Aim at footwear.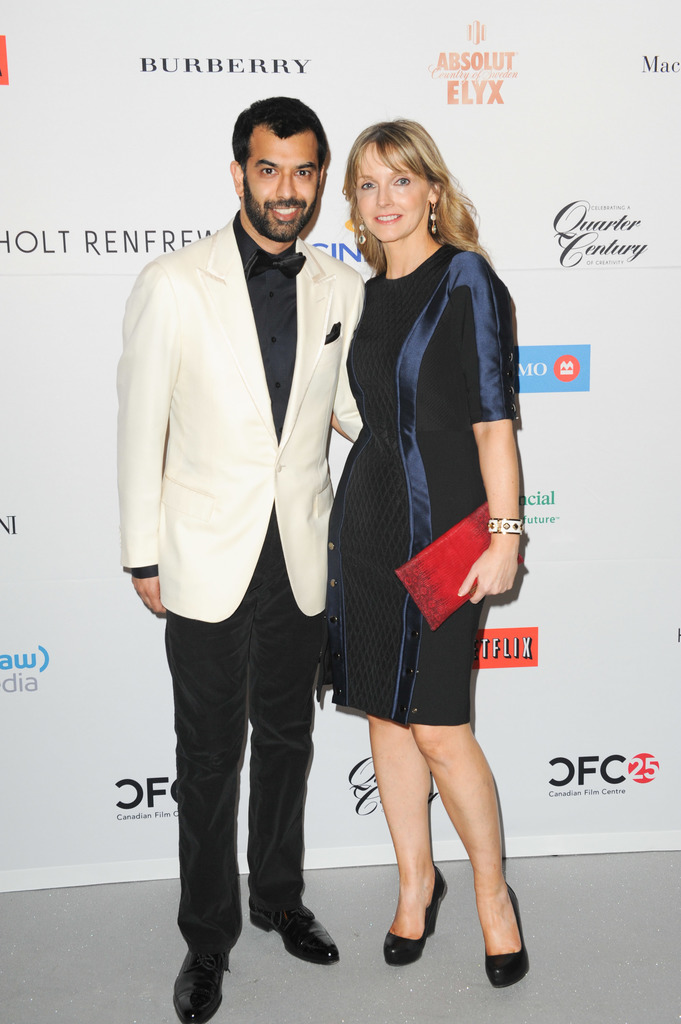
Aimed at rect(377, 862, 456, 967).
